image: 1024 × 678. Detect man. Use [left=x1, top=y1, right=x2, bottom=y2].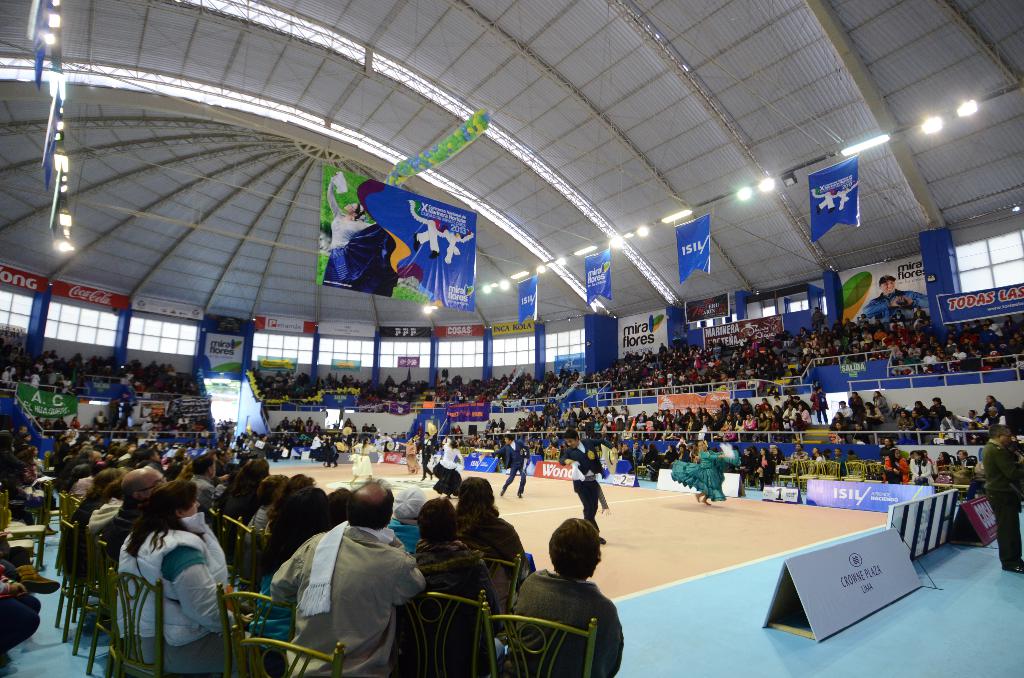
[left=559, top=433, right=621, bottom=541].
